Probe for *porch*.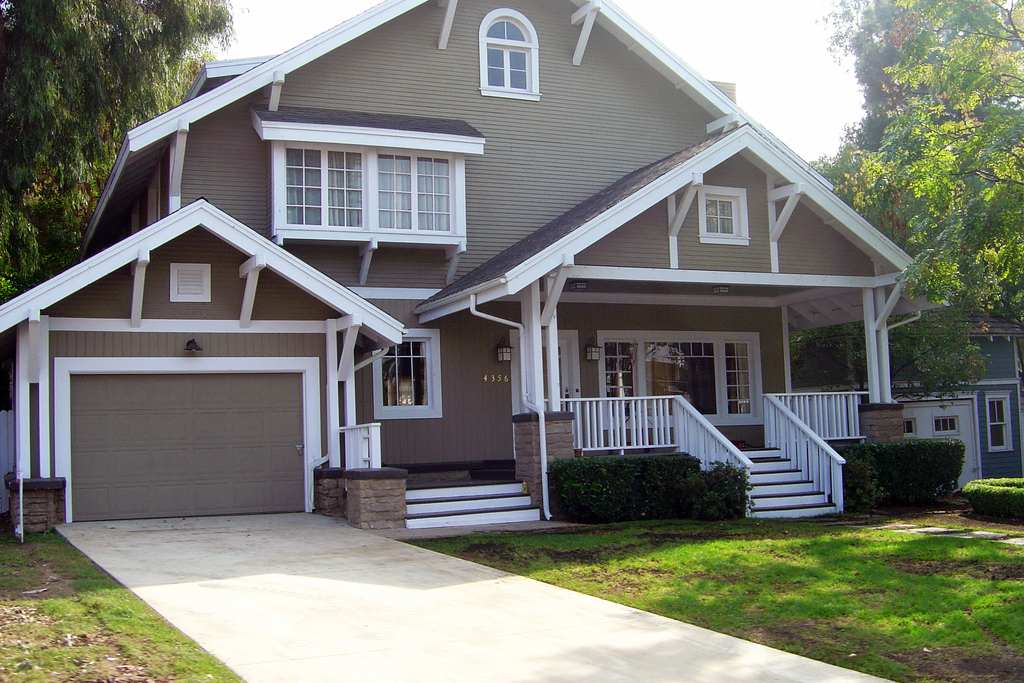
Probe result: bbox=(540, 387, 873, 456).
